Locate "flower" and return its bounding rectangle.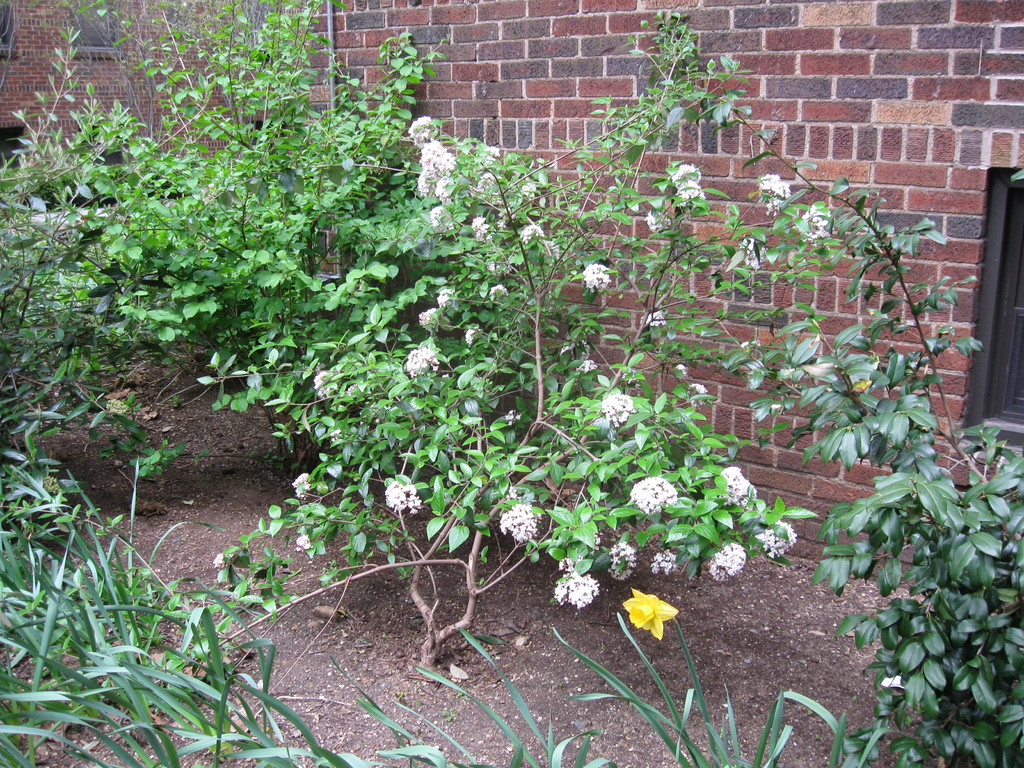
select_region(550, 554, 593, 609).
